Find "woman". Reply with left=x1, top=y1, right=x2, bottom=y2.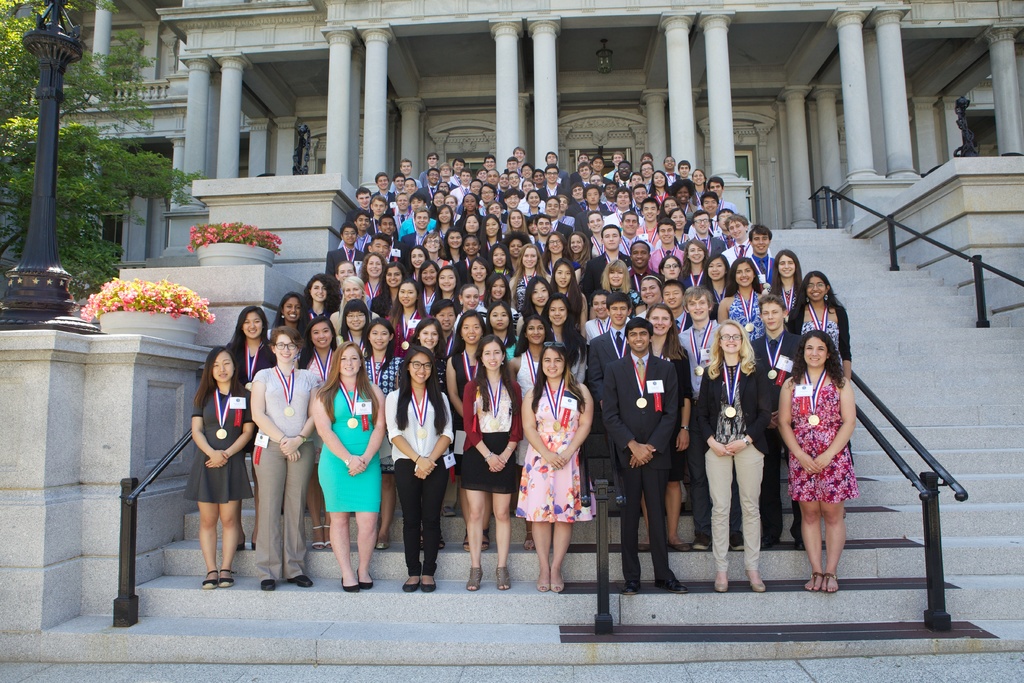
left=776, top=331, right=854, bottom=593.
